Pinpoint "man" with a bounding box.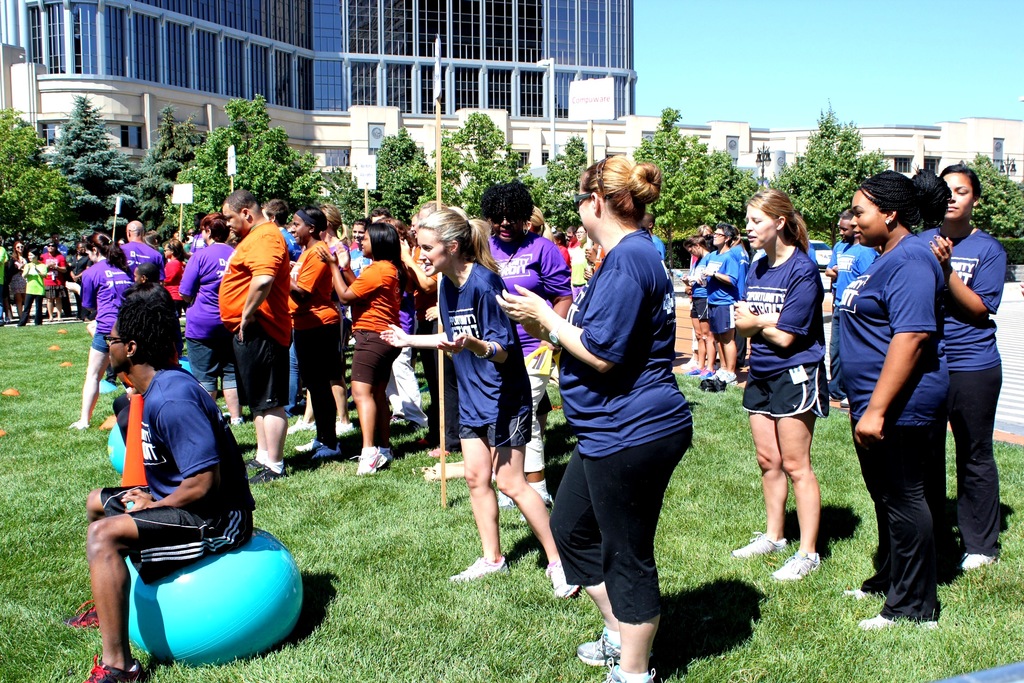
[x1=215, y1=188, x2=294, y2=482].
